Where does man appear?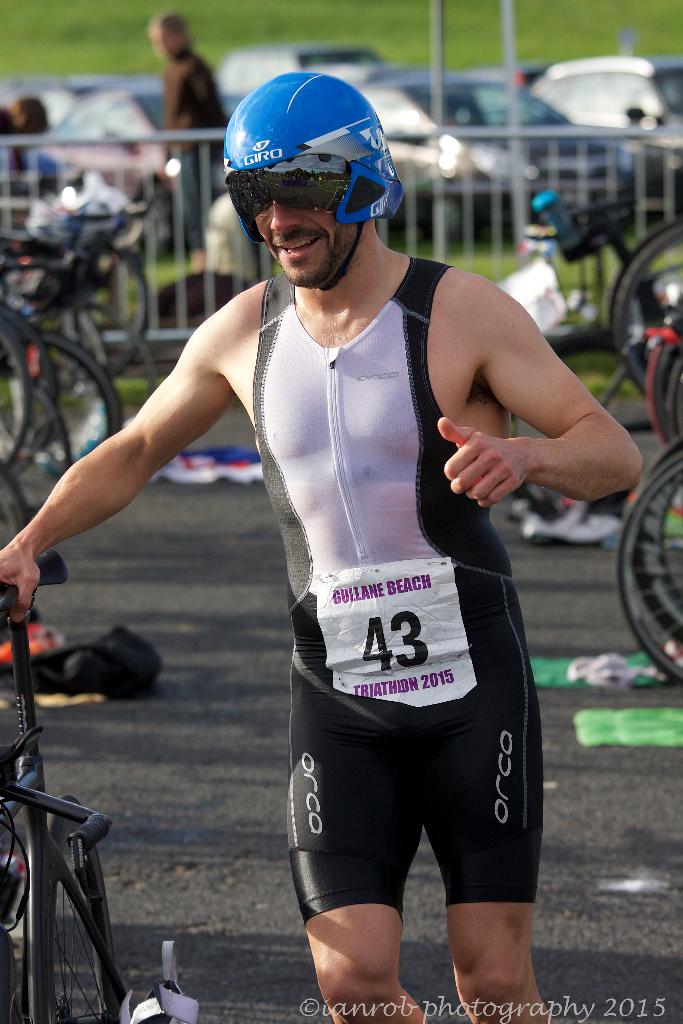
Appears at bbox(0, 67, 645, 1023).
